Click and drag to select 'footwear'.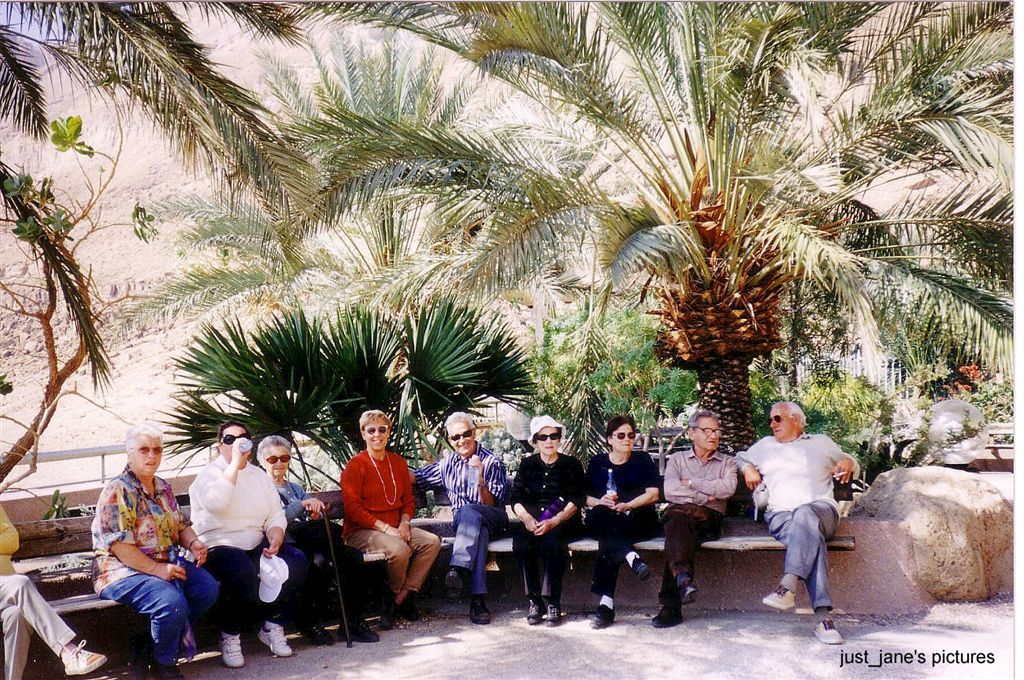
Selection: 813,617,844,646.
